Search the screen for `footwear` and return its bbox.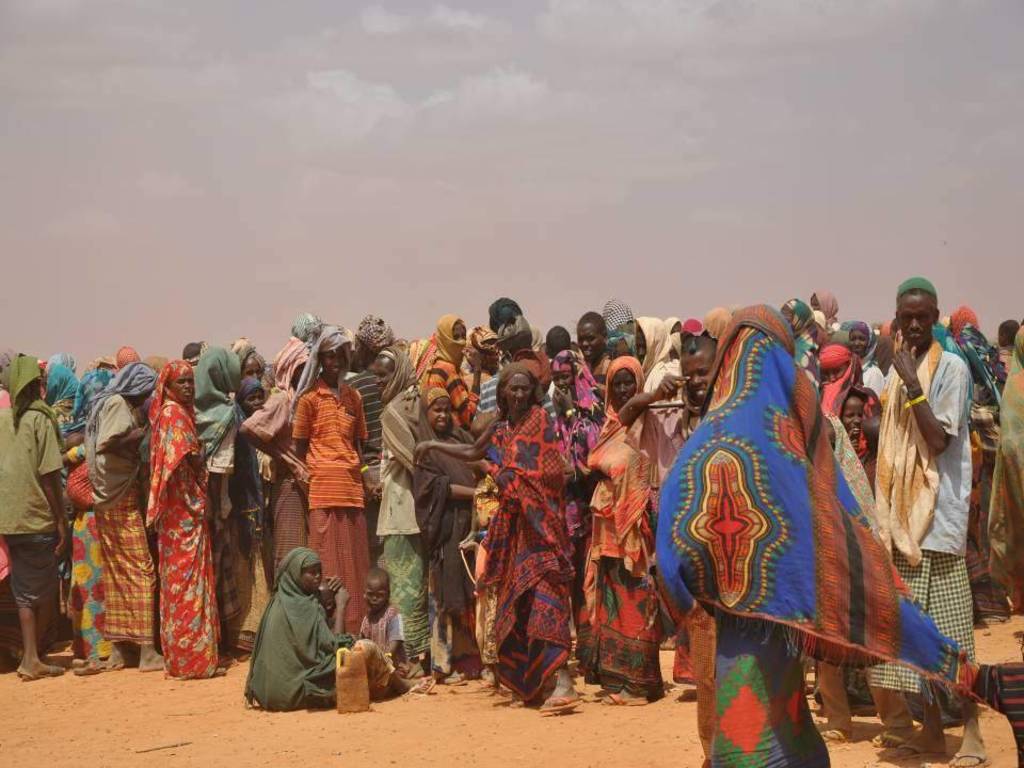
Found: 889 742 943 756.
